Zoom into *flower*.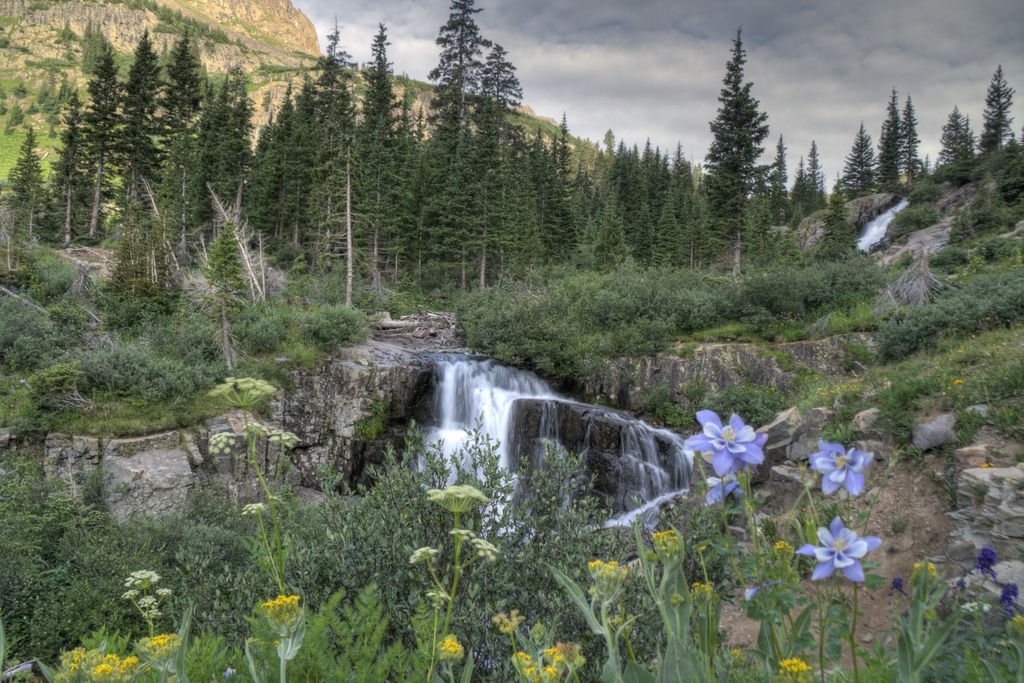
Zoom target: [x1=803, y1=435, x2=882, y2=494].
